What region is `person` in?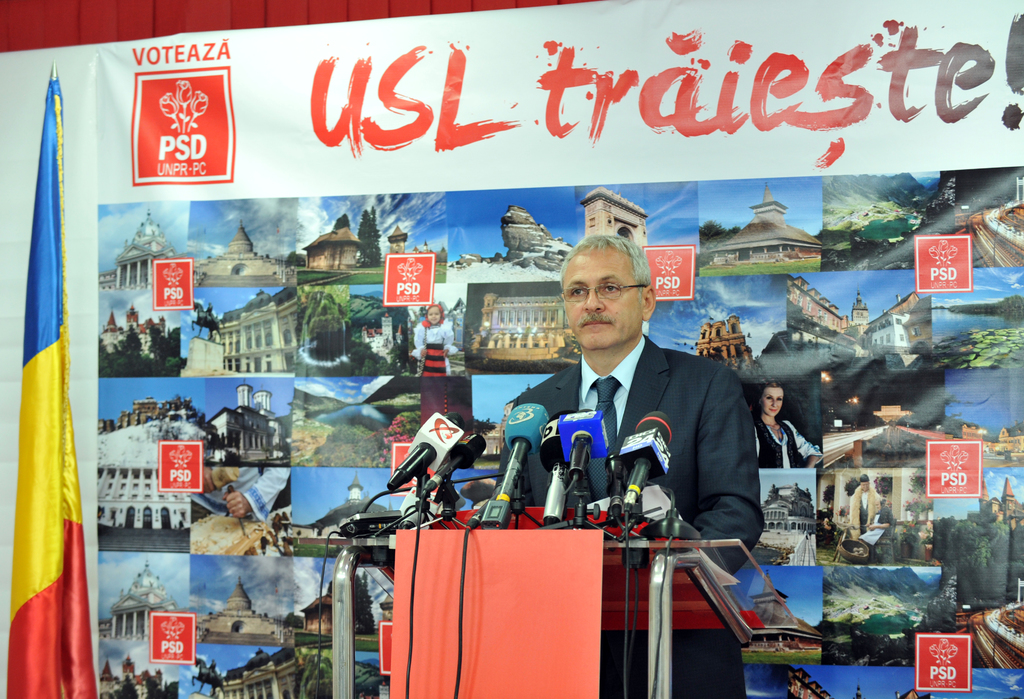
413:303:459:379.
